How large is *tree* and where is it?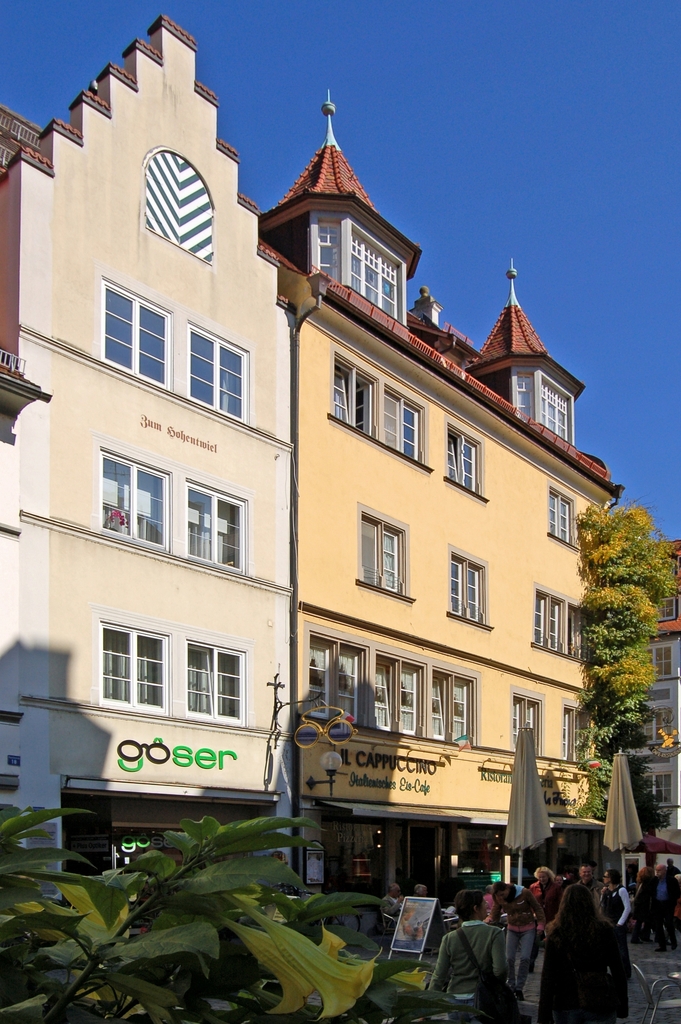
Bounding box: box(0, 807, 484, 1023).
